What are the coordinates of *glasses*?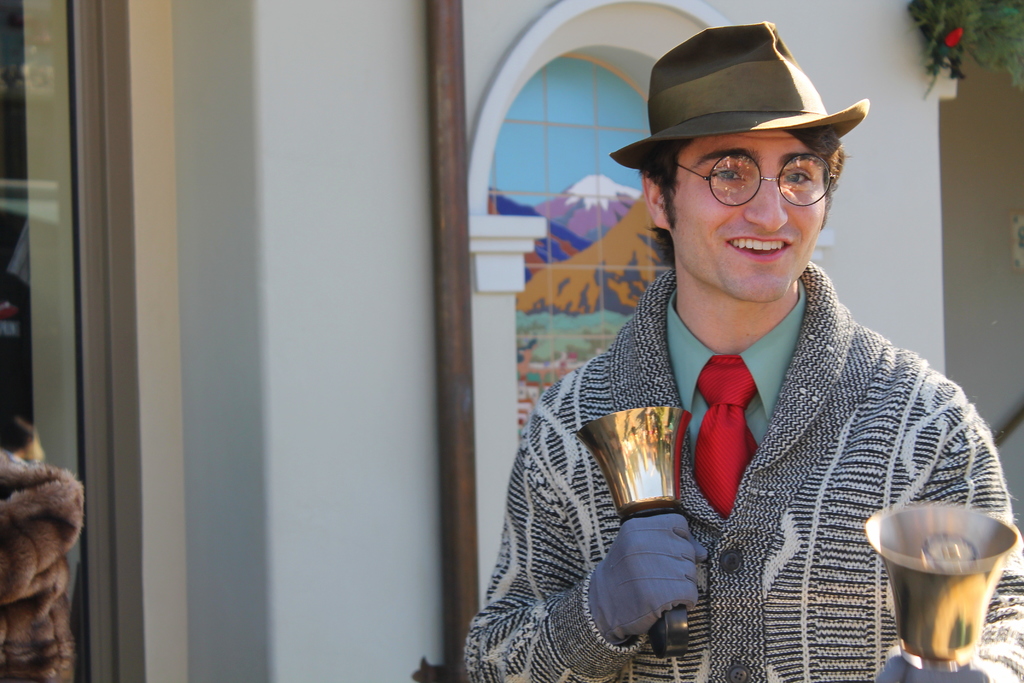
[655, 134, 852, 206].
